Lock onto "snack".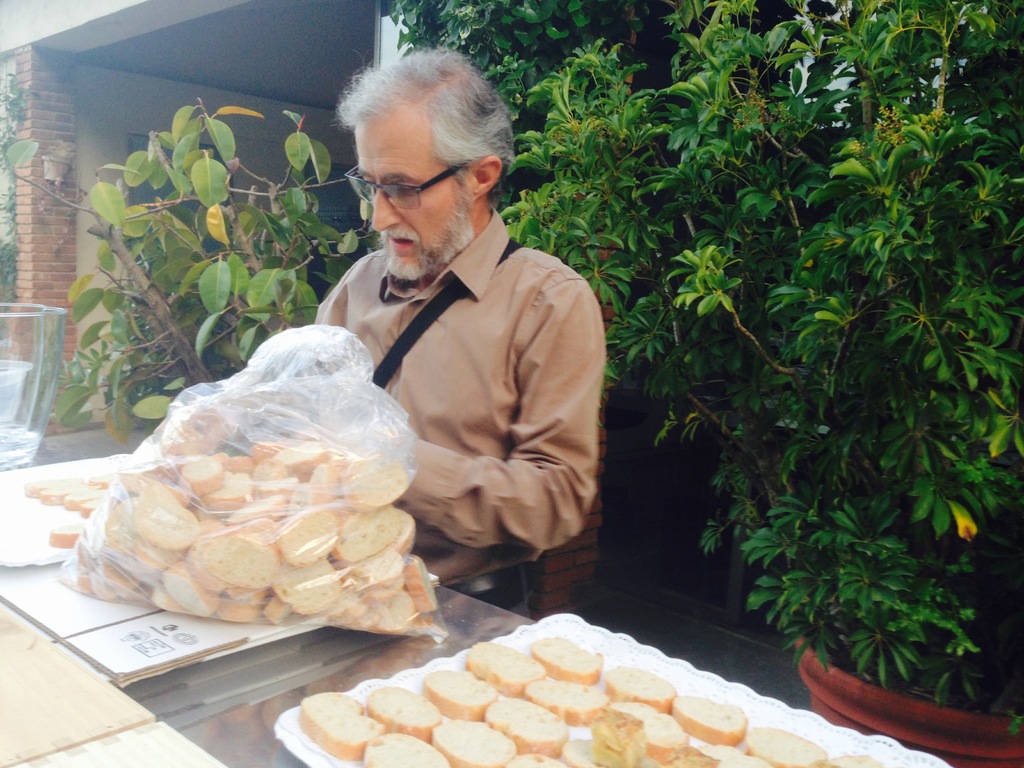
Locked: locate(426, 674, 499, 719).
